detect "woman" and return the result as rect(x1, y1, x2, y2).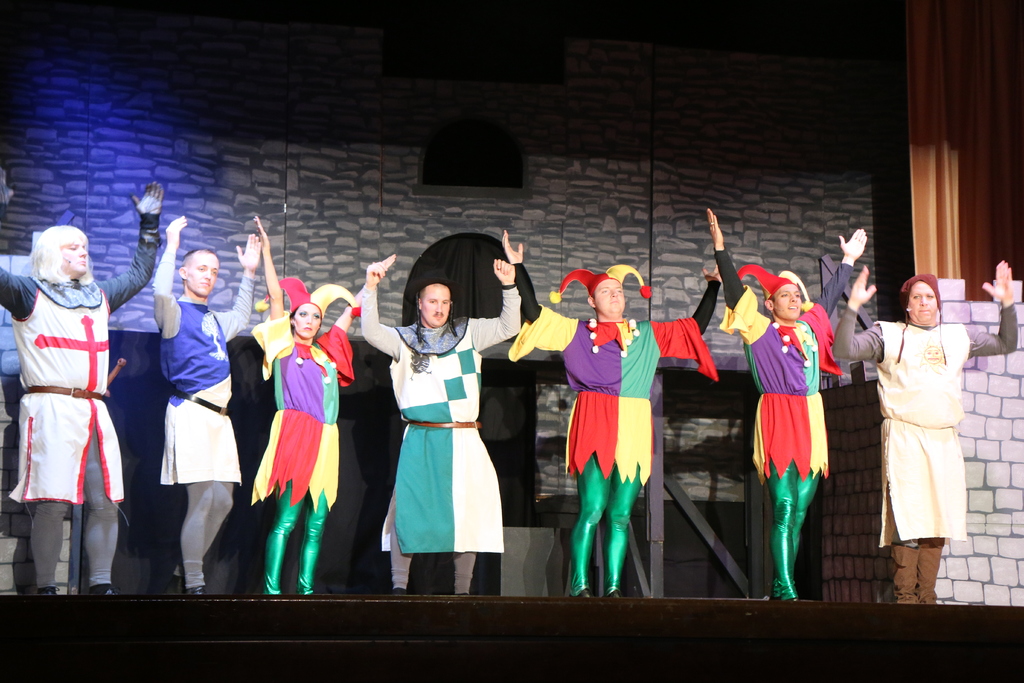
rect(828, 258, 1023, 619).
